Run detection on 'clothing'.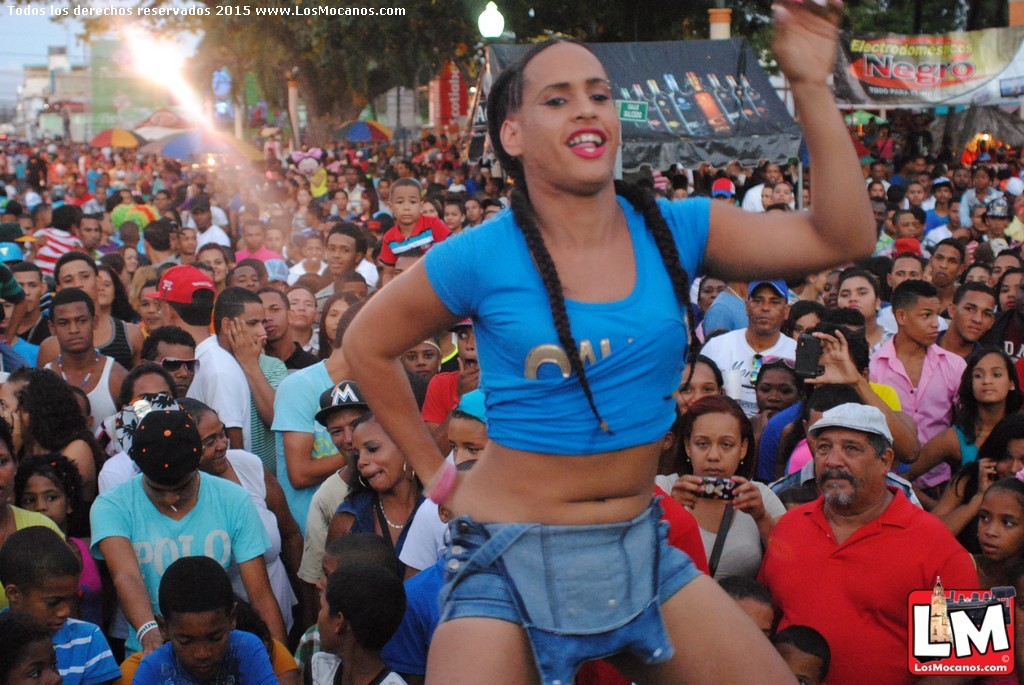
Result: [401, 168, 694, 634].
